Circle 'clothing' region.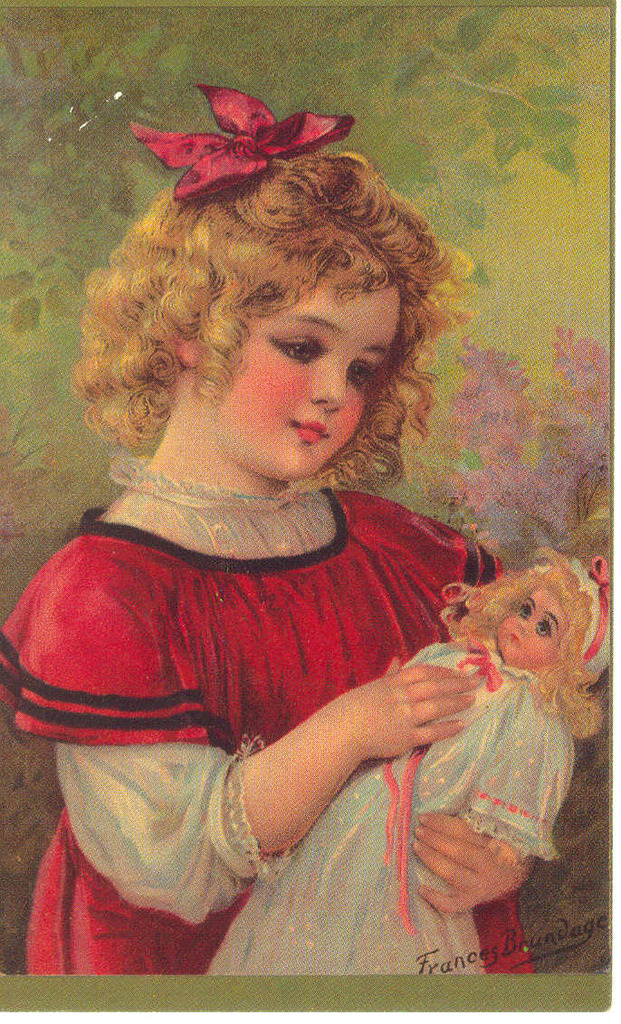
Region: x1=21, y1=479, x2=518, y2=998.
